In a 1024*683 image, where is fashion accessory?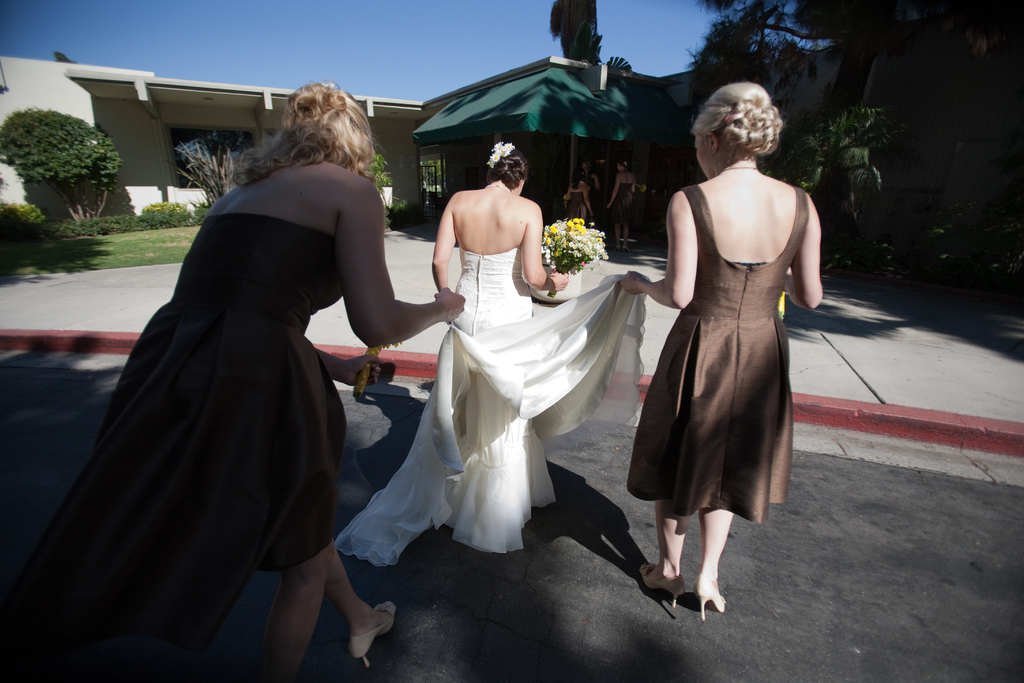
639 563 686 609.
